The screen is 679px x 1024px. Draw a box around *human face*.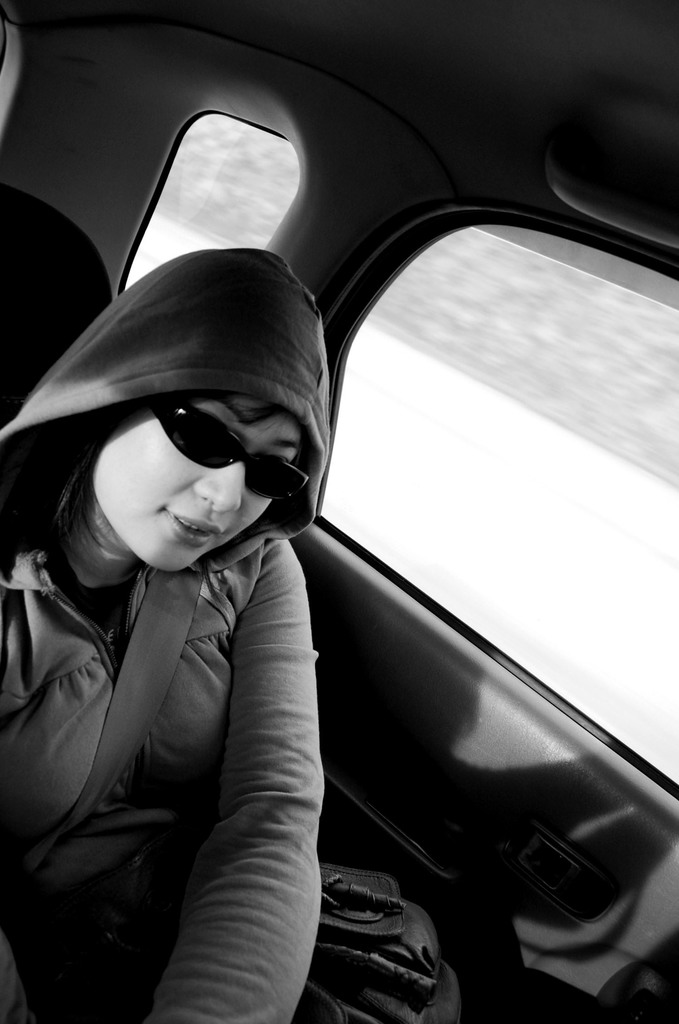
locate(91, 389, 303, 574).
